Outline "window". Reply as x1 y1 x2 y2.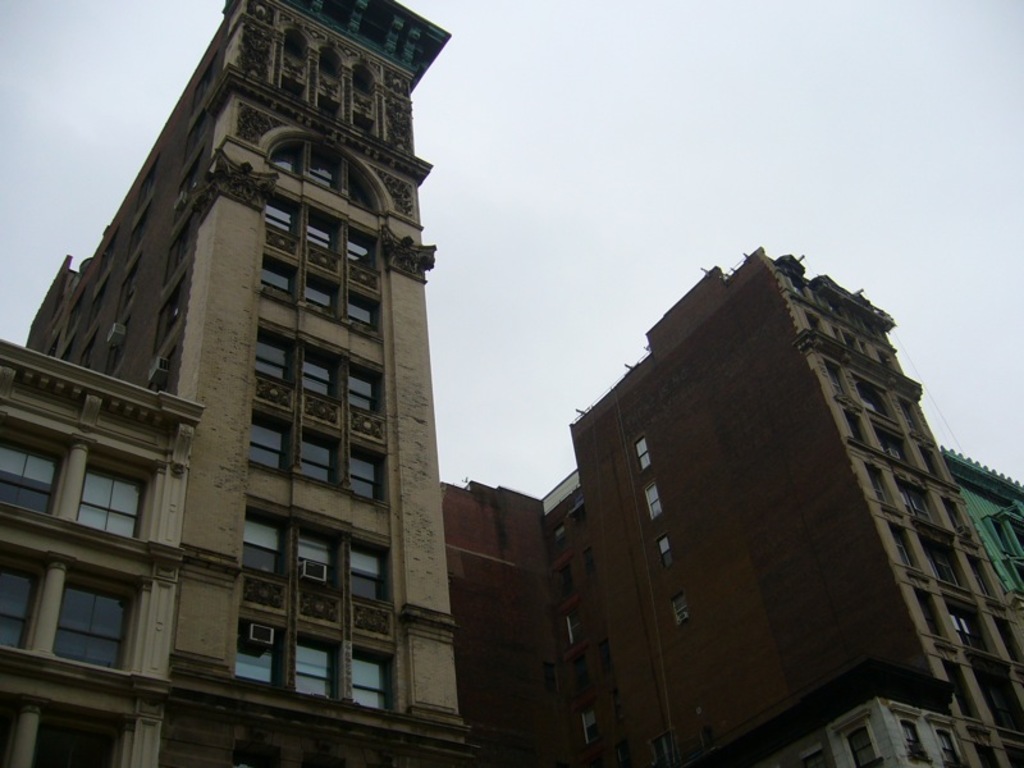
123 197 152 264.
